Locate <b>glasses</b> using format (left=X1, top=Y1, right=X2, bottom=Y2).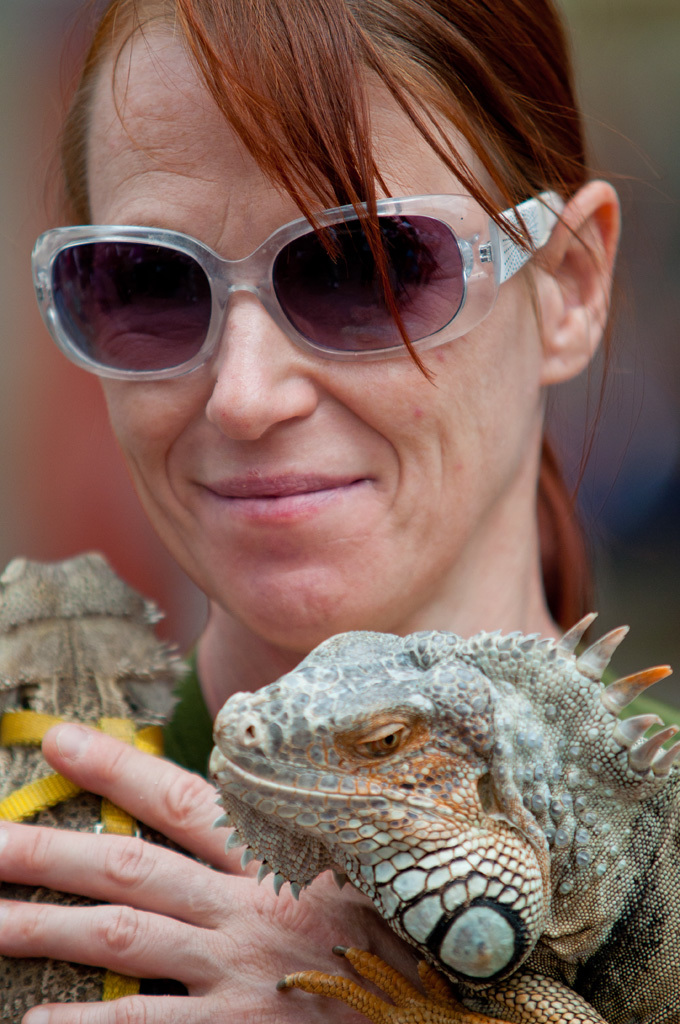
(left=32, top=185, right=597, bottom=384).
